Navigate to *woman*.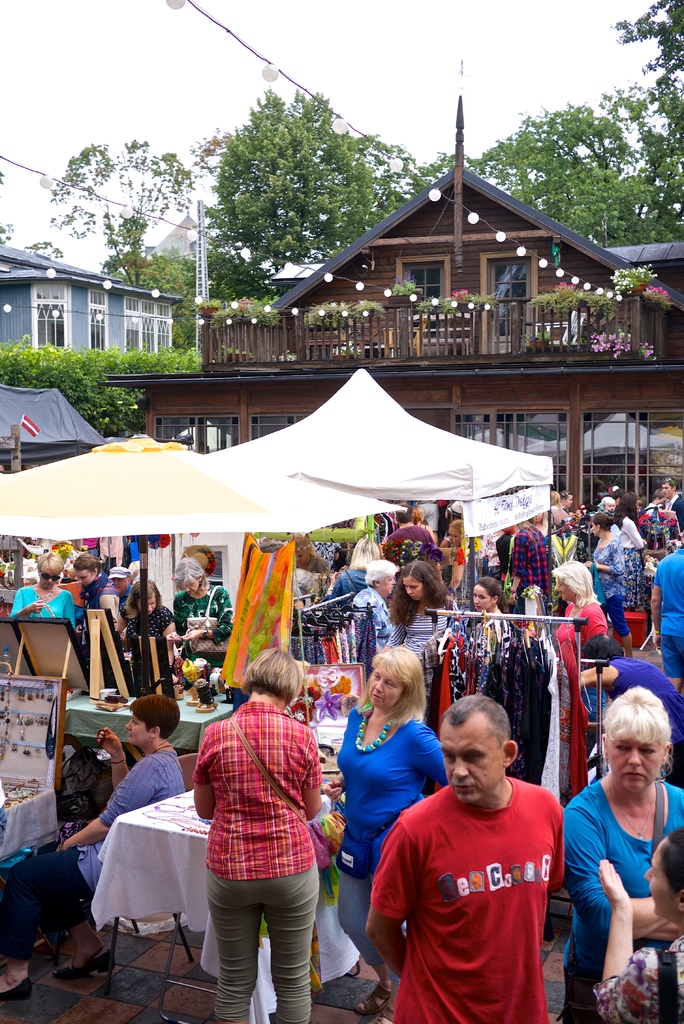
Navigation target: 562,687,683,1023.
